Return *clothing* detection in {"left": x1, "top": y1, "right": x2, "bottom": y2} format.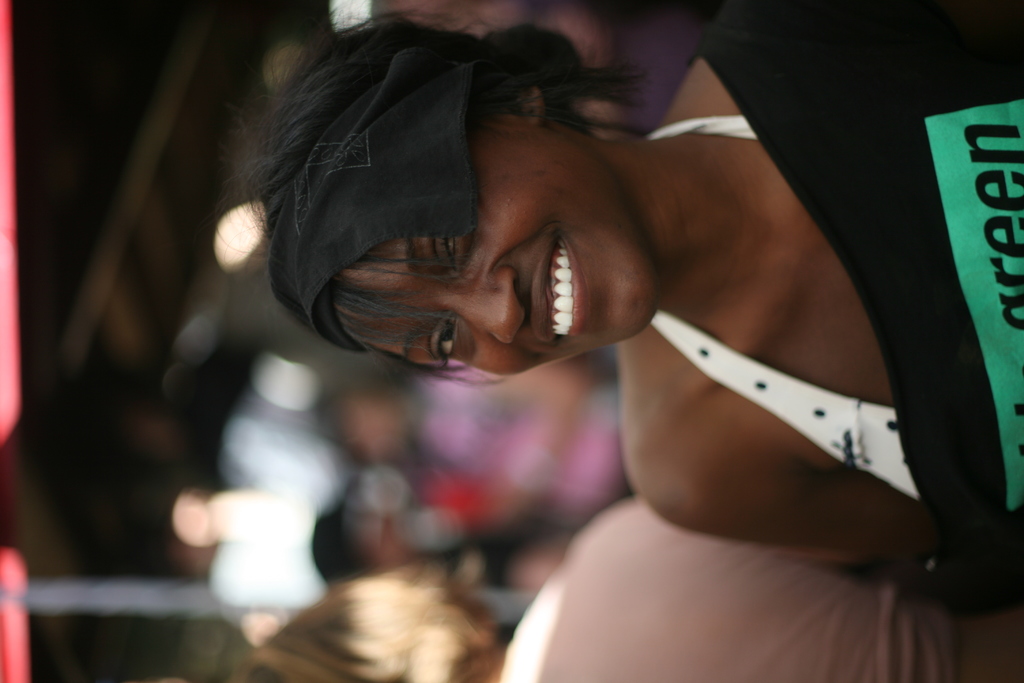
{"left": 641, "top": 115, "right": 921, "bottom": 503}.
